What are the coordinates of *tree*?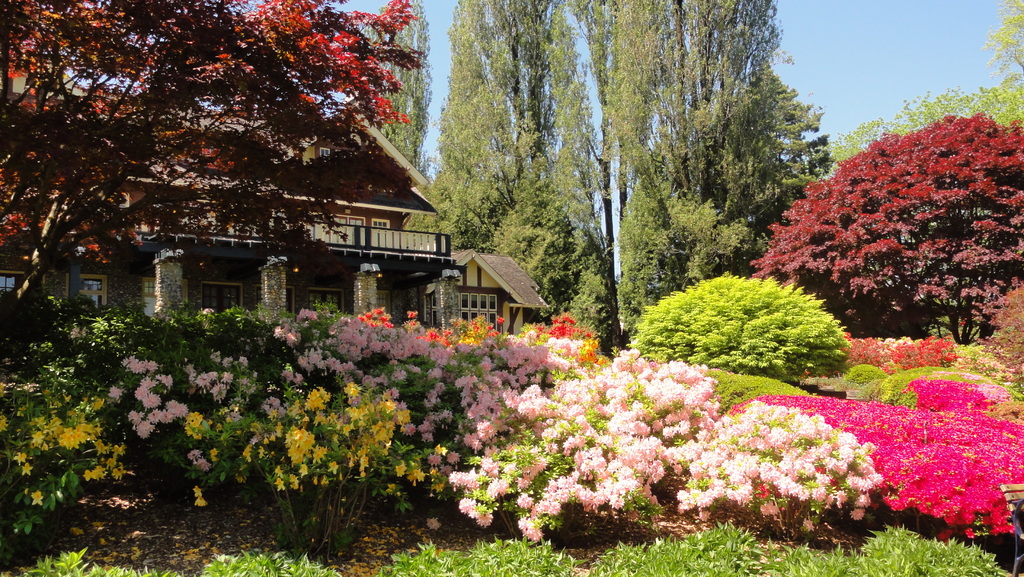
select_region(829, 0, 1023, 148).
